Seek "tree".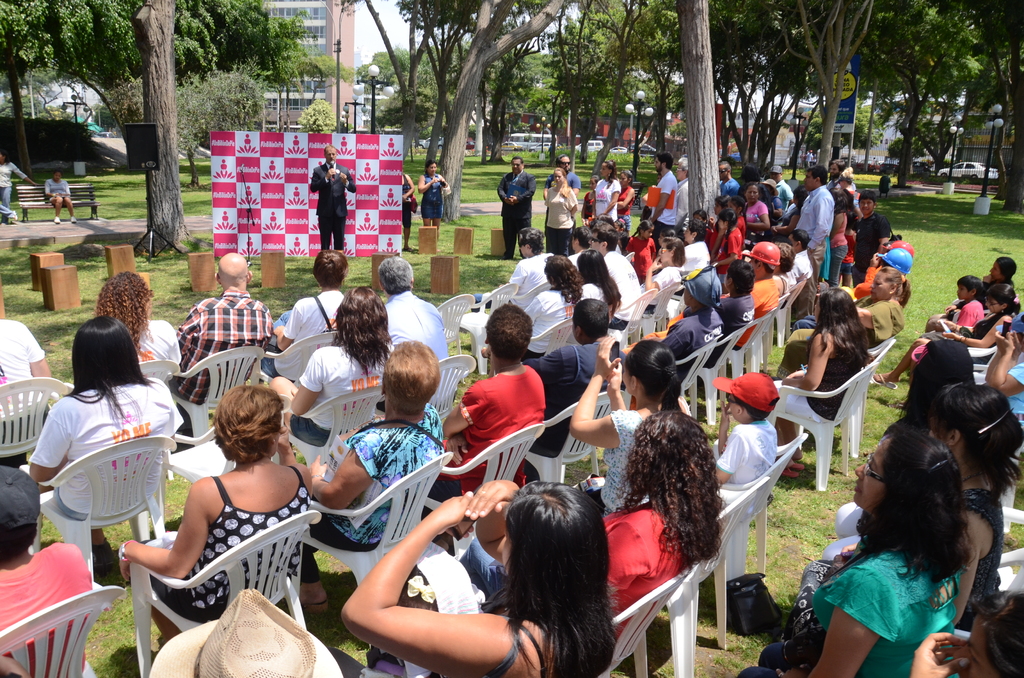
l=668, t=0, r=727, b=222.
